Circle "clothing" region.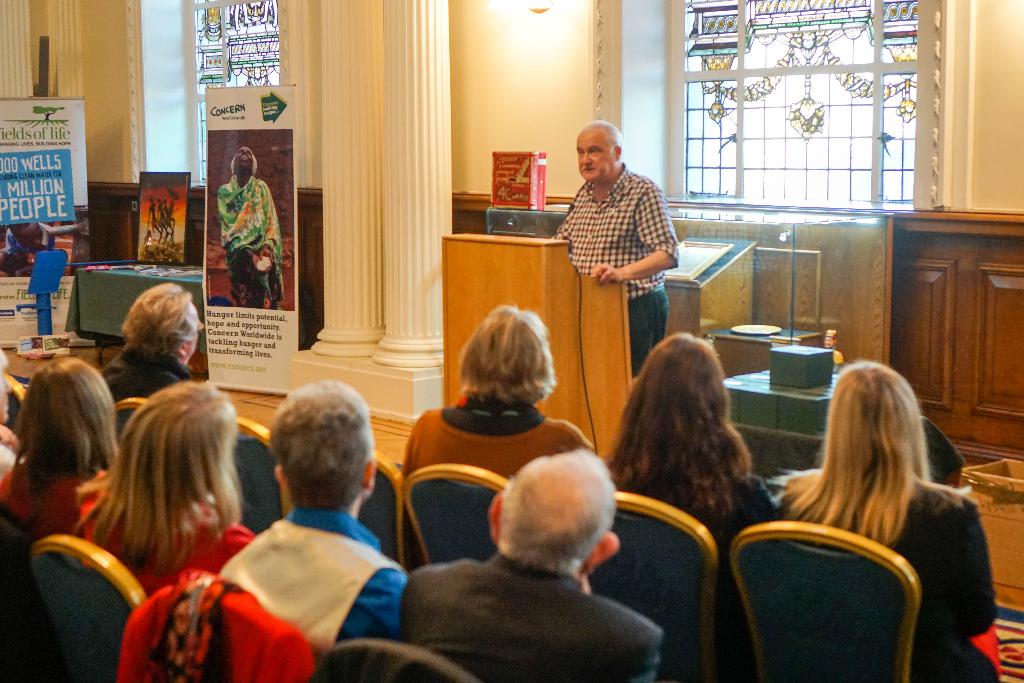
Region: [0,467,116,543].
